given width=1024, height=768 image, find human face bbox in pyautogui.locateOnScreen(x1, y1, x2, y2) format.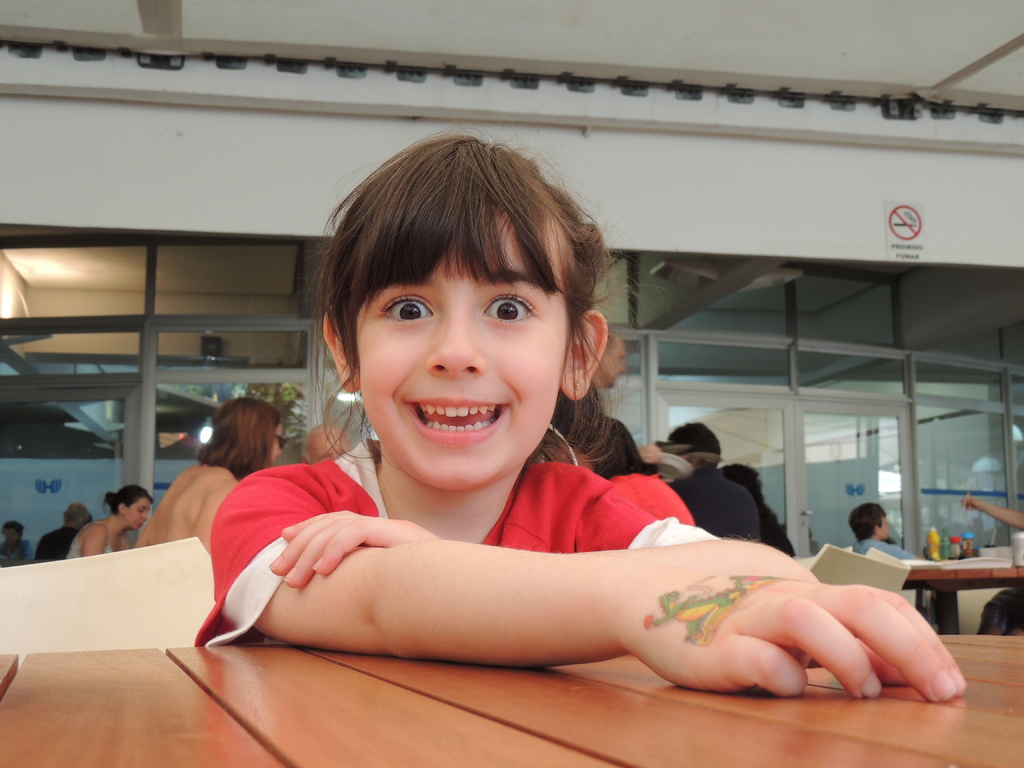
pyautogui.locateOnScreen(602, 340, 627, 385).
